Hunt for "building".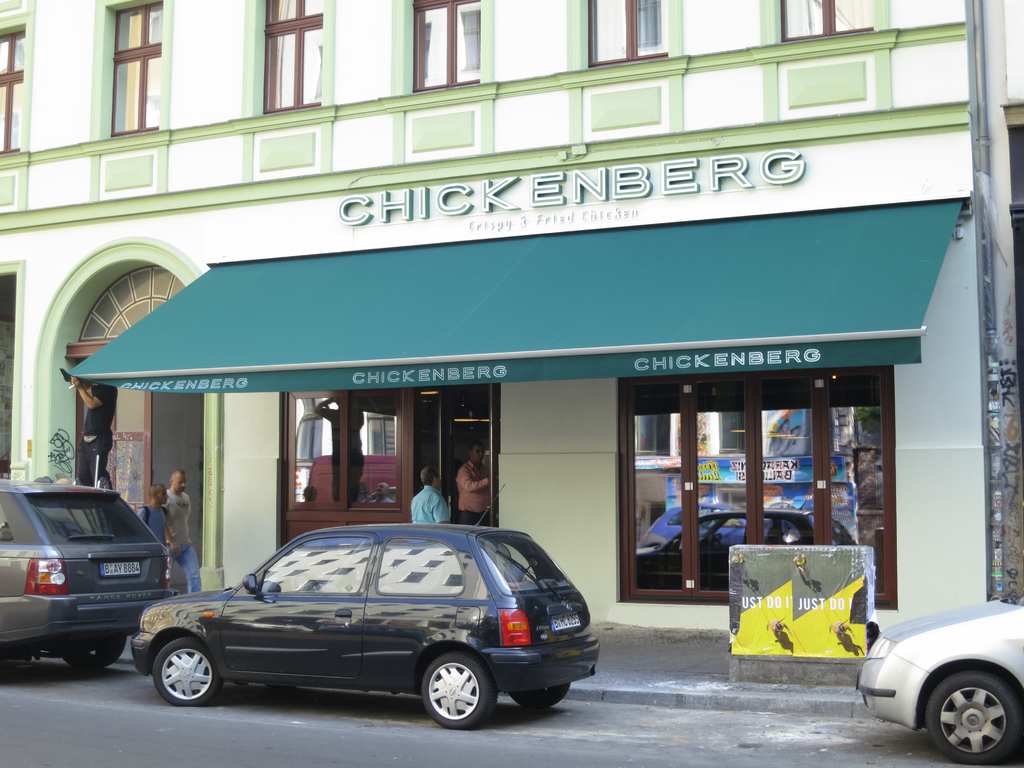
Hunted down at rect(0, 0, 1023, 636).
